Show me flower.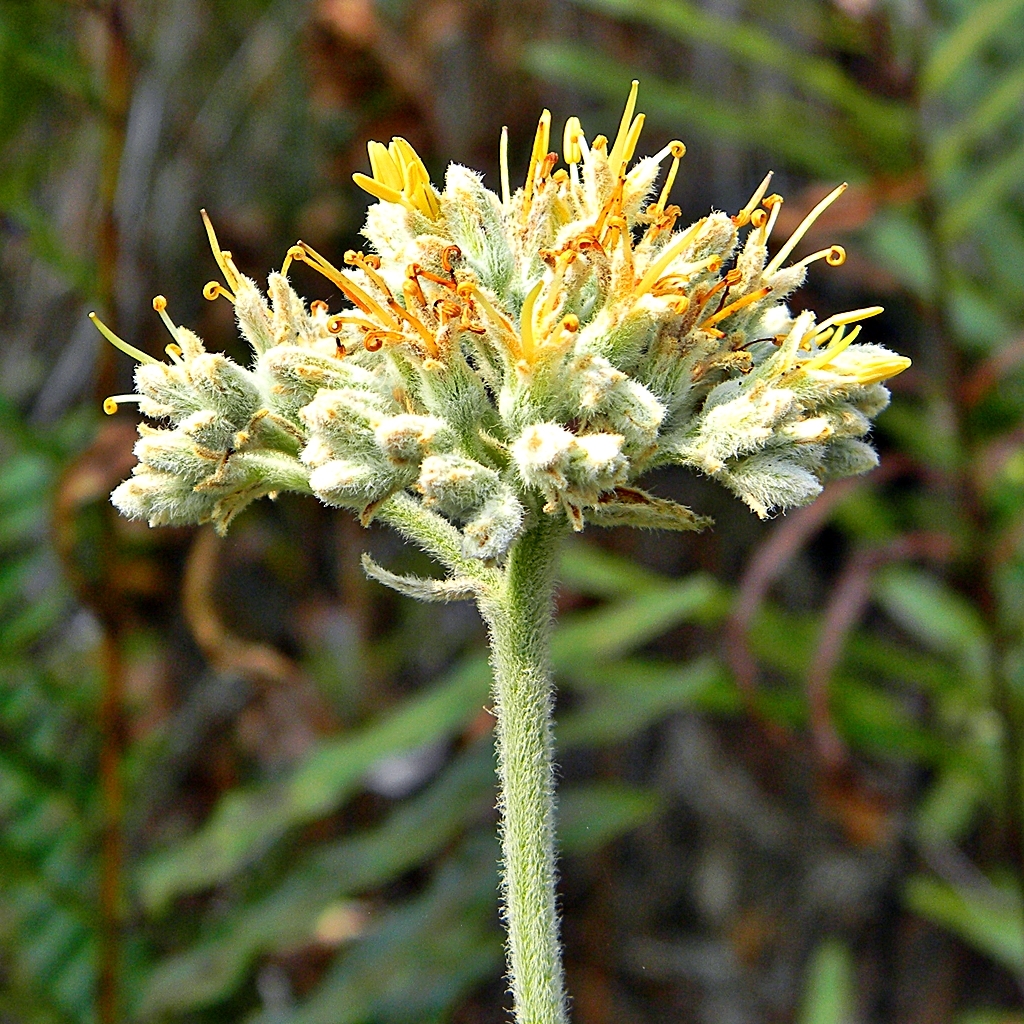
flower is here: x1=359 y1=133 x2=424 y2=204.
